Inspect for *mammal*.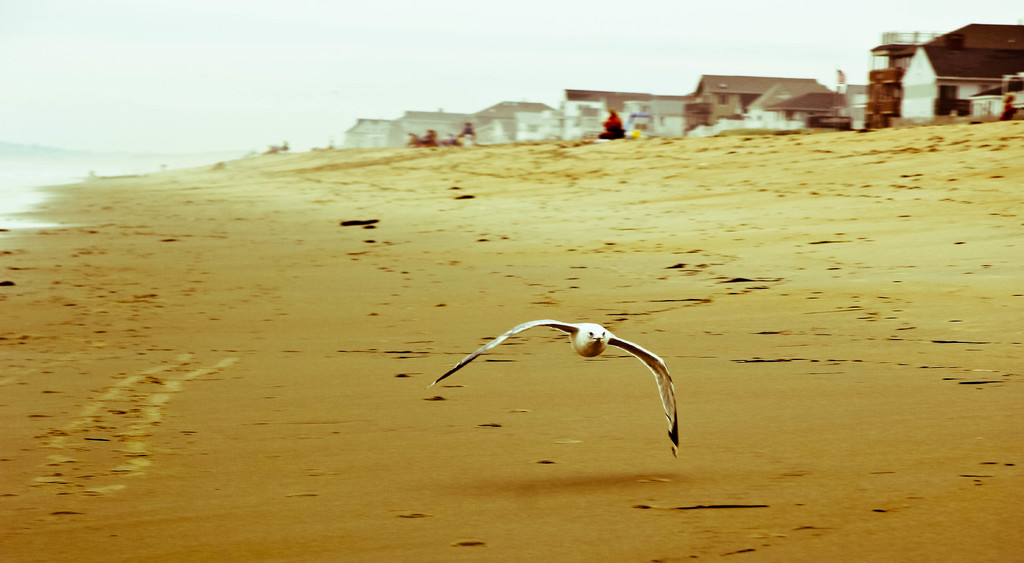
Inspection: 420,126,438,148.
